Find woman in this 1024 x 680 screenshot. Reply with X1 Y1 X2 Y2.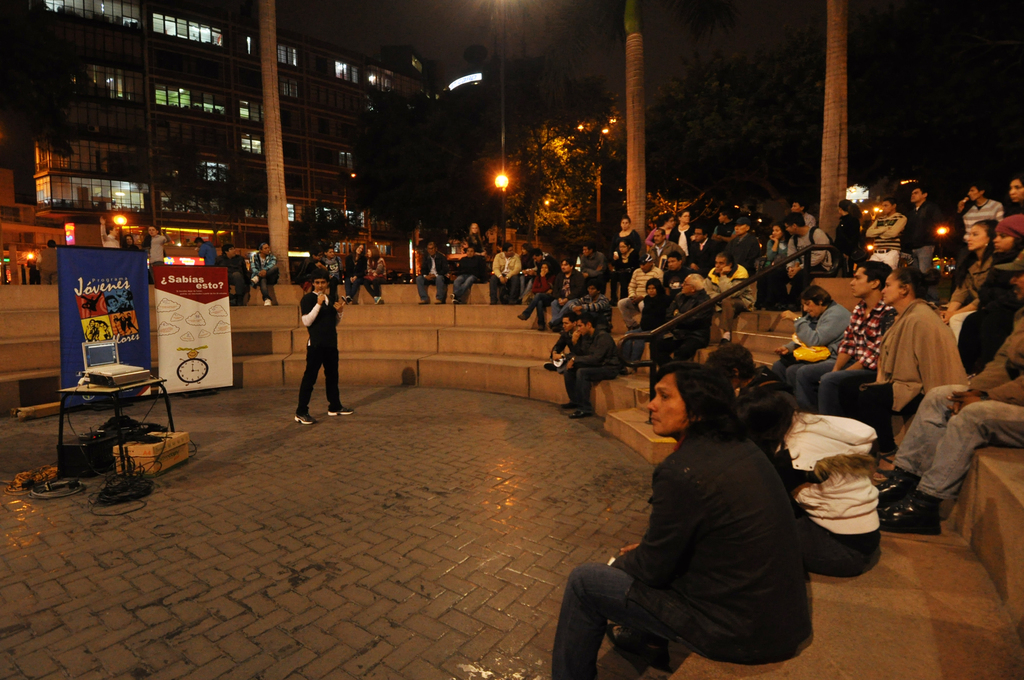
838 266 974 455.
